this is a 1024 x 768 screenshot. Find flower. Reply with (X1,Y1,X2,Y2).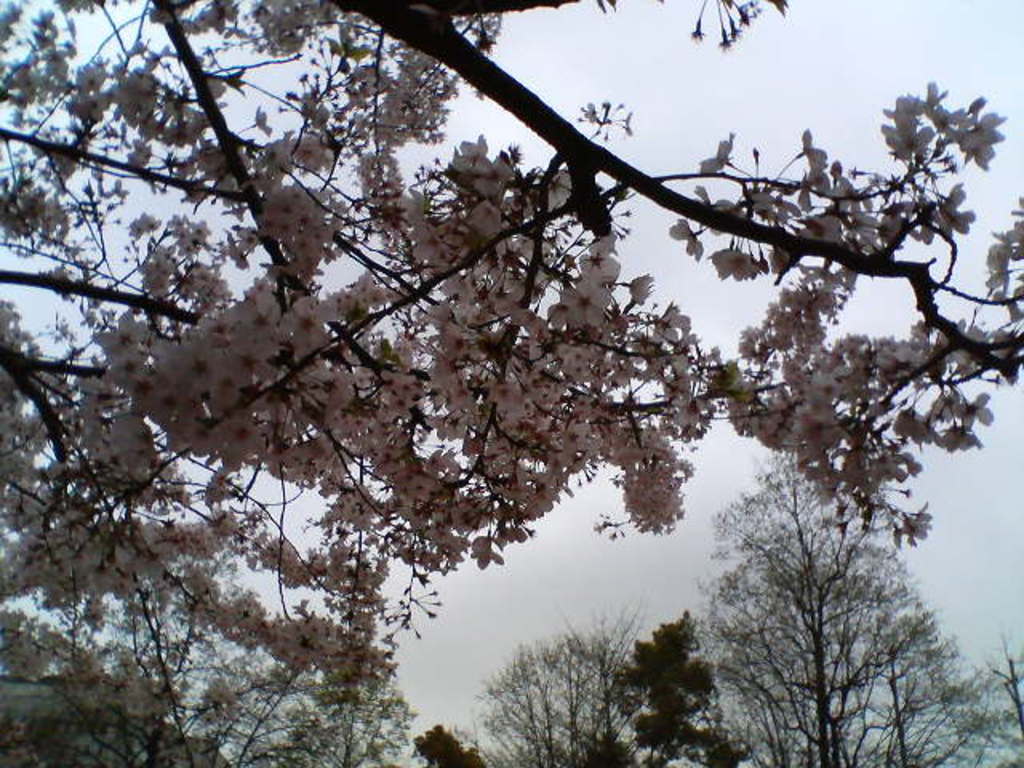
(653,477,686,507).
